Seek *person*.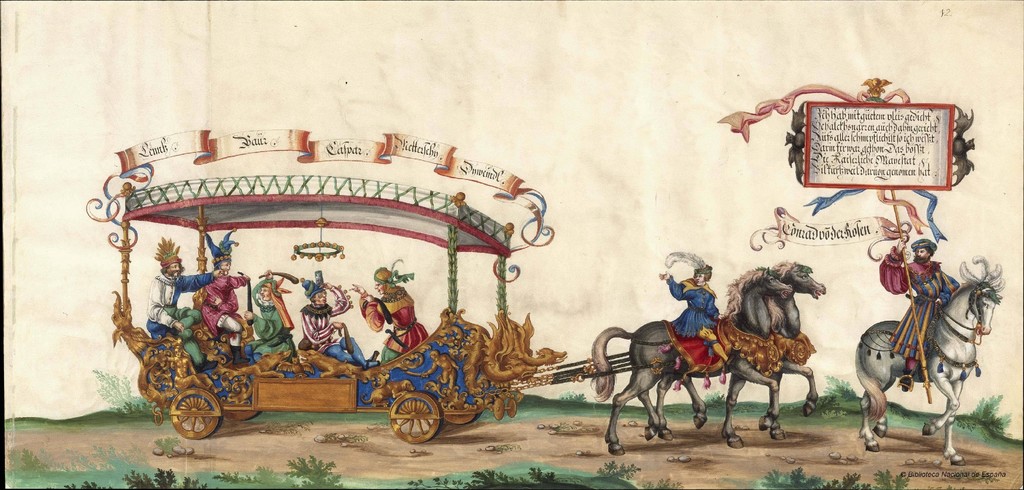
[left=243, top=268, right=301, bottom=362].
